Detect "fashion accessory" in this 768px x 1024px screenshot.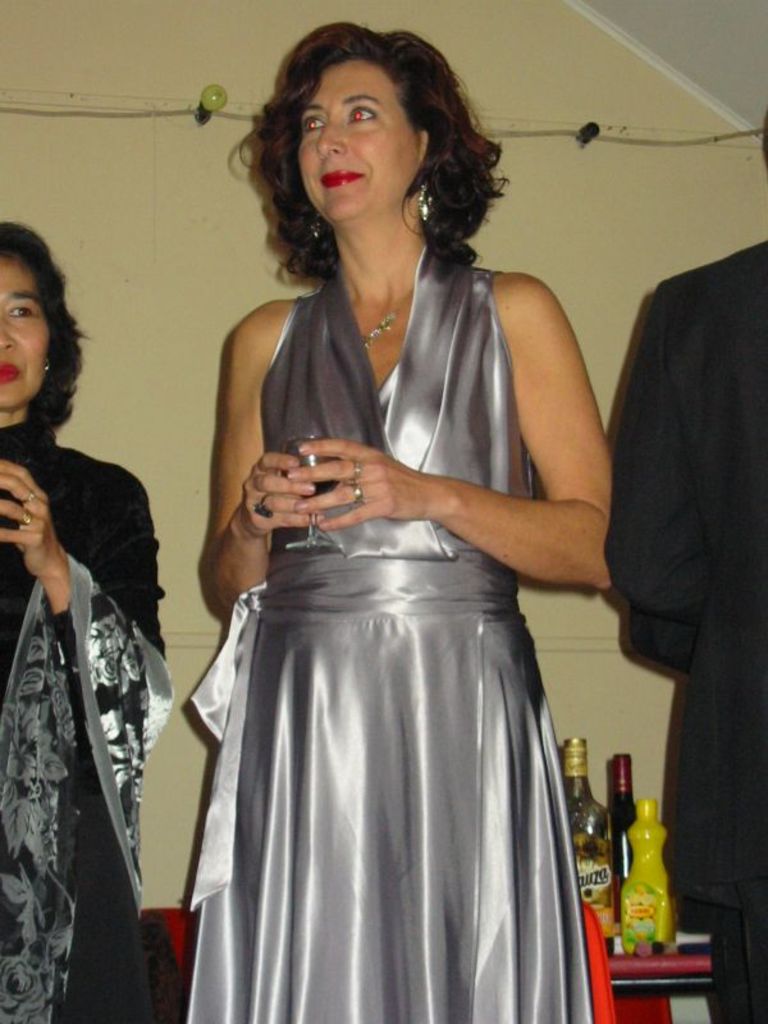
Detection: (361, 296, 415, 349).
